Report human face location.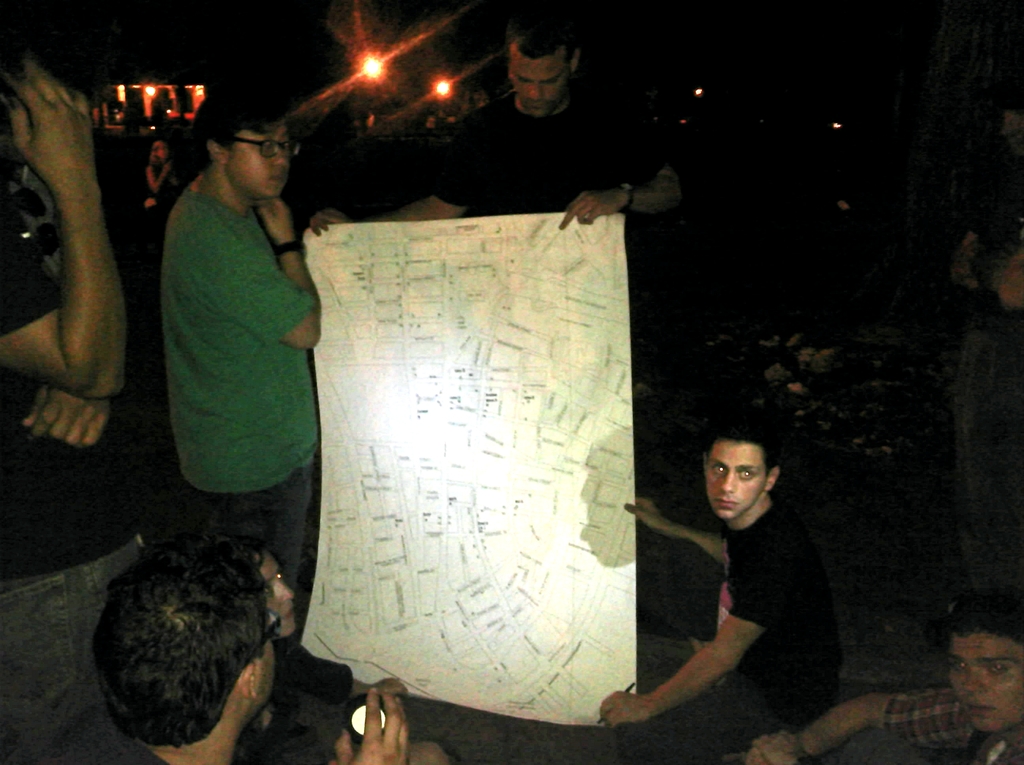
Report: BBox(510, 42, 572, 117).
